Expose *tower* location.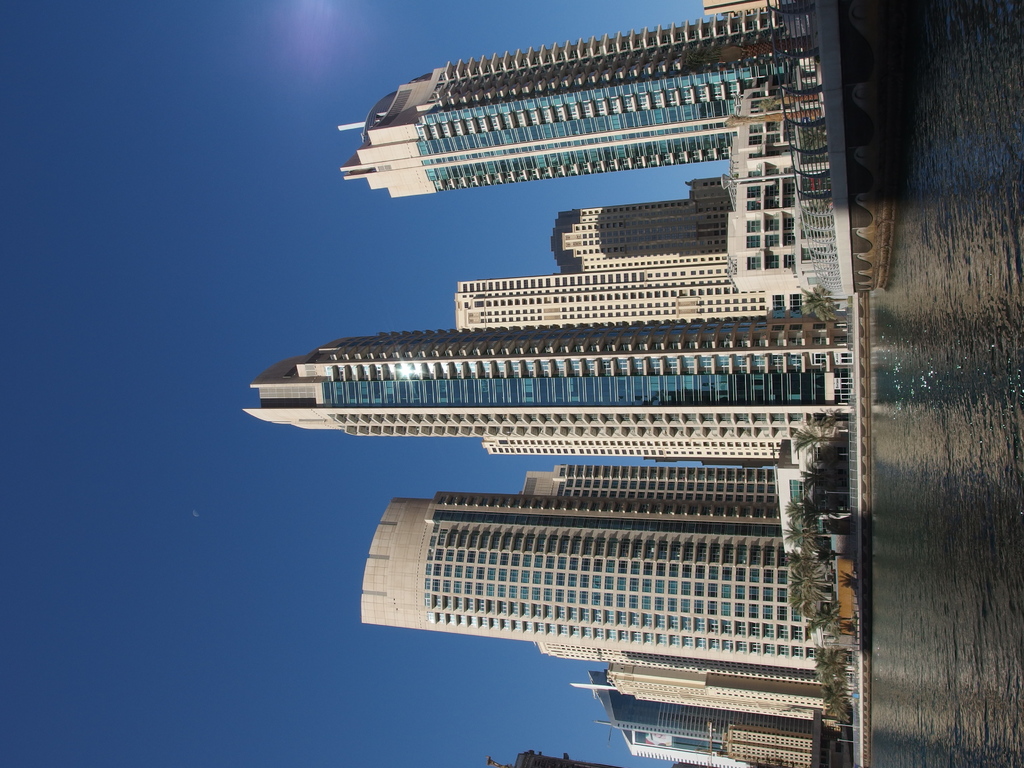
Exposed at detection(530, 468, 819, 520).
